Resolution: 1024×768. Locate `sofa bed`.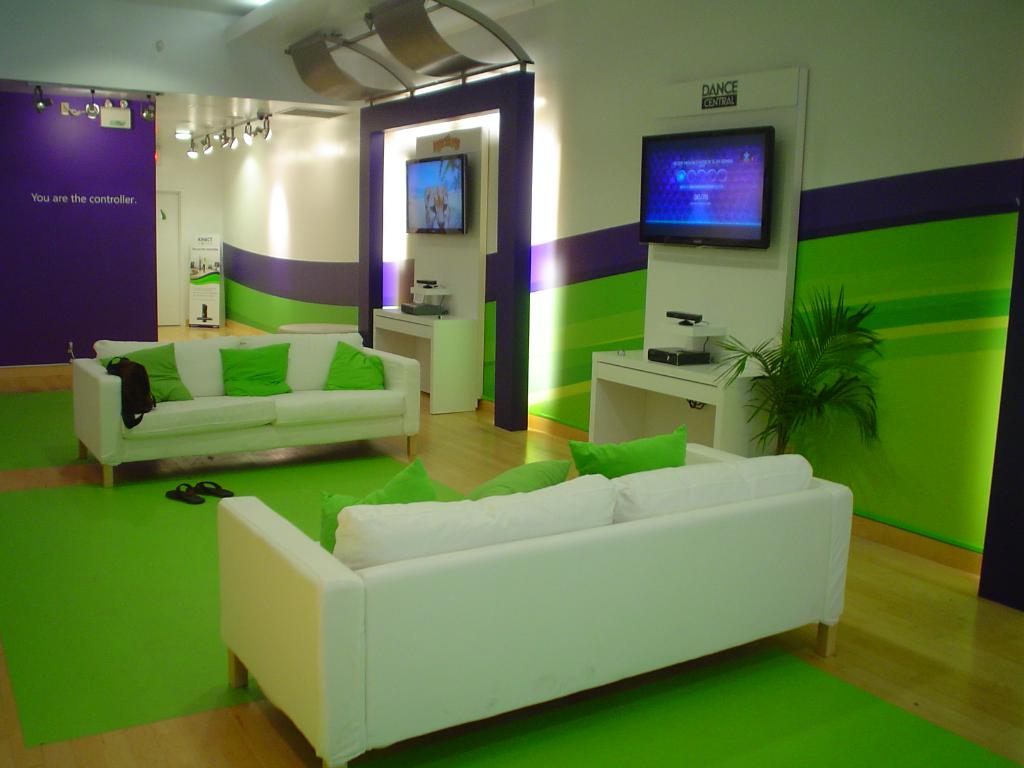
[70, 333, 419, 486].
